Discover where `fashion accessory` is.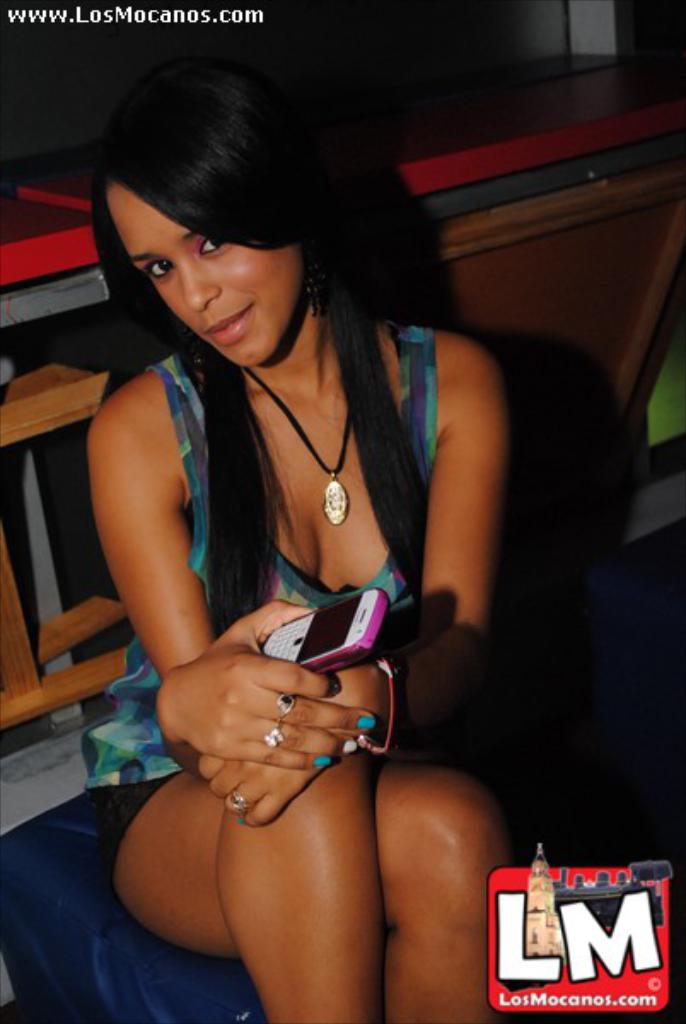
Discovered at <bbox>225, 783, 247, 809</bbox>.
